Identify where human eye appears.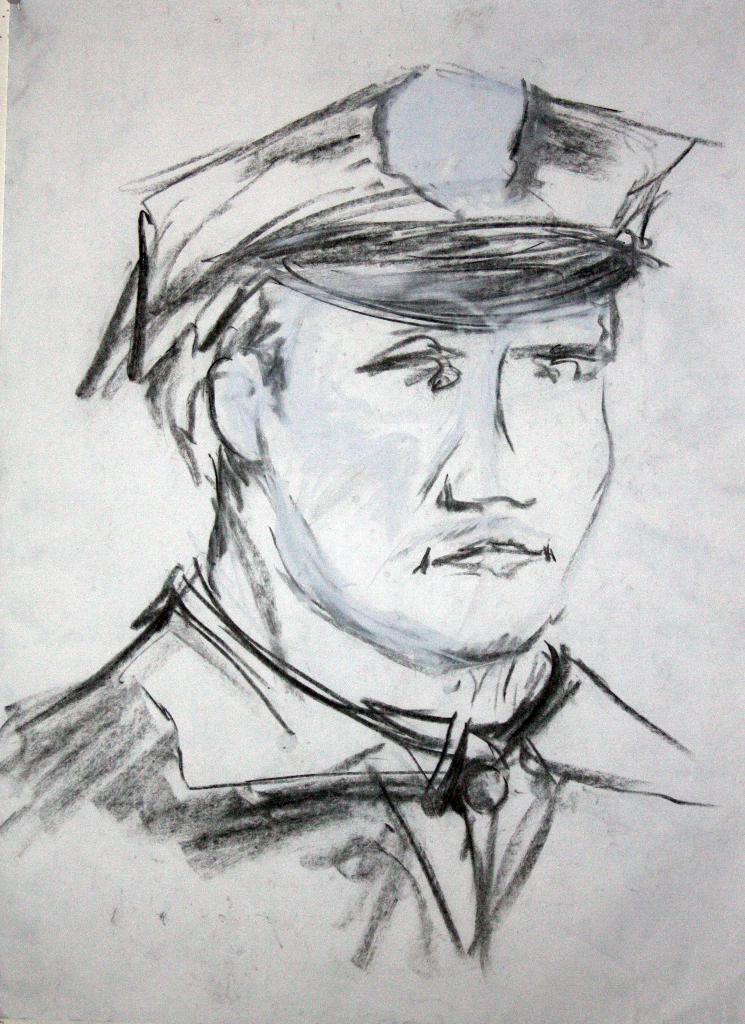
Appears at <box>508,328,610,392</box>.
